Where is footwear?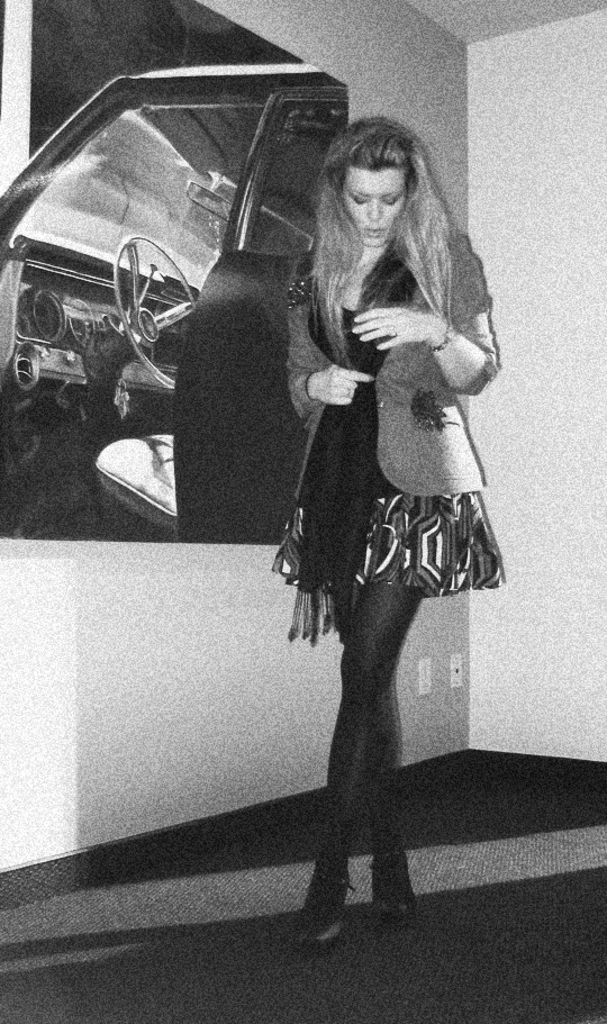
[368,843,418,925].
